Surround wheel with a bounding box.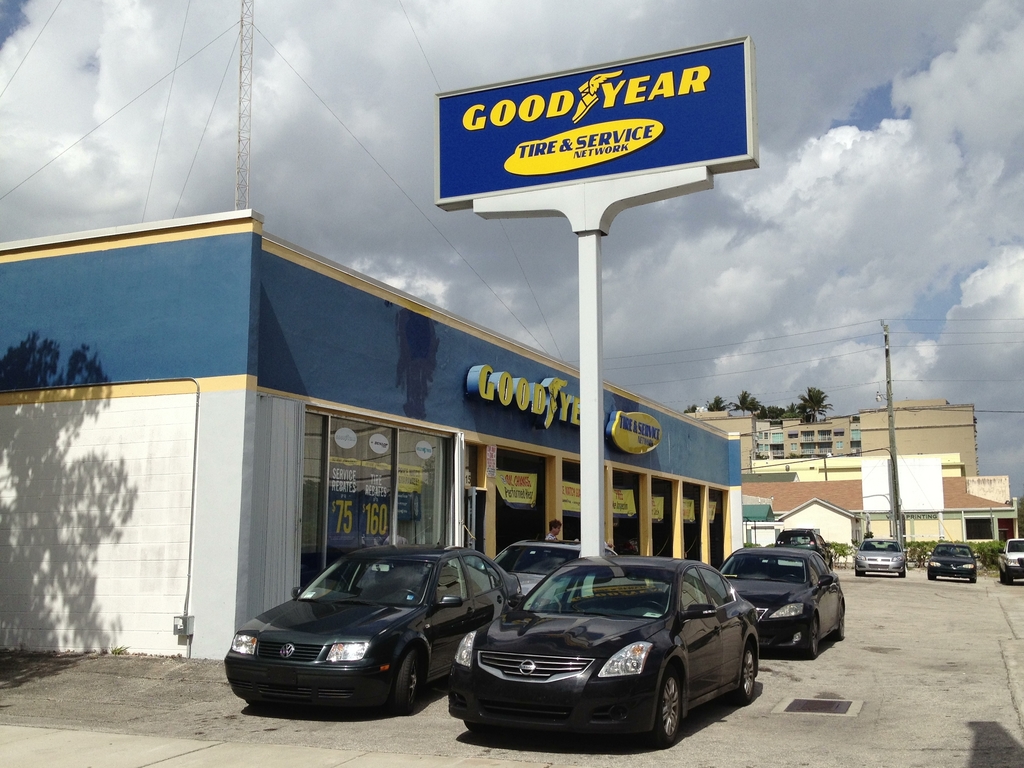
<bbox>835, 602, 849, 638</bbox>.
